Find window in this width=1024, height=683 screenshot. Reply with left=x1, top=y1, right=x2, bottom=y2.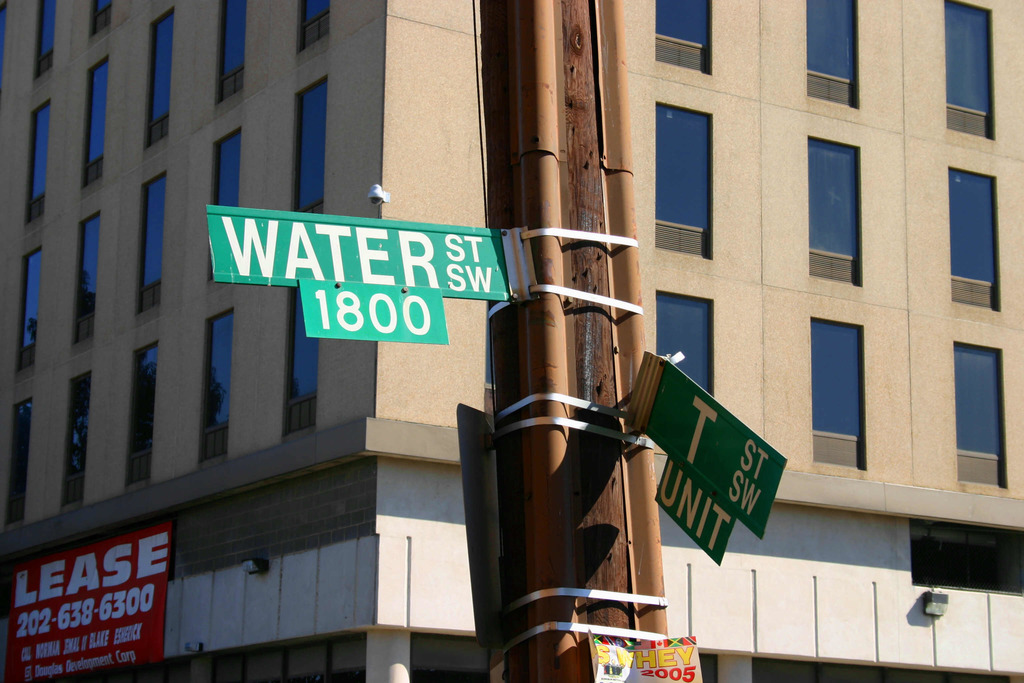
left=292, top=76, right=331, bottom=211.
